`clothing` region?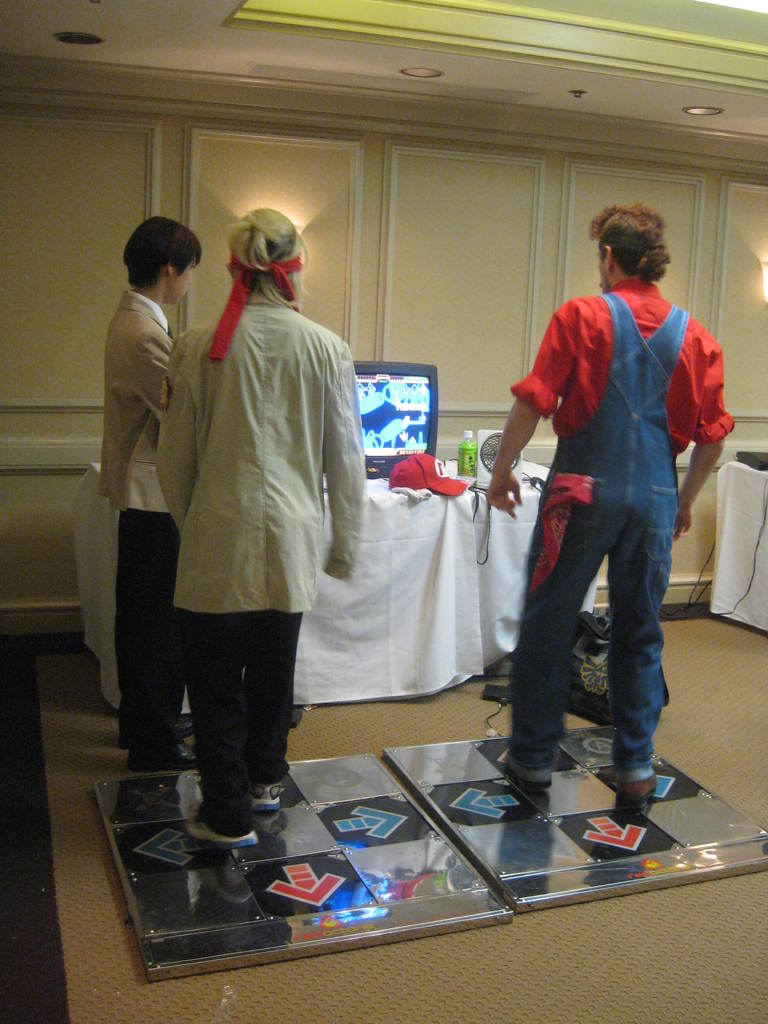
left=147, top=222, right=369, bottom=811
